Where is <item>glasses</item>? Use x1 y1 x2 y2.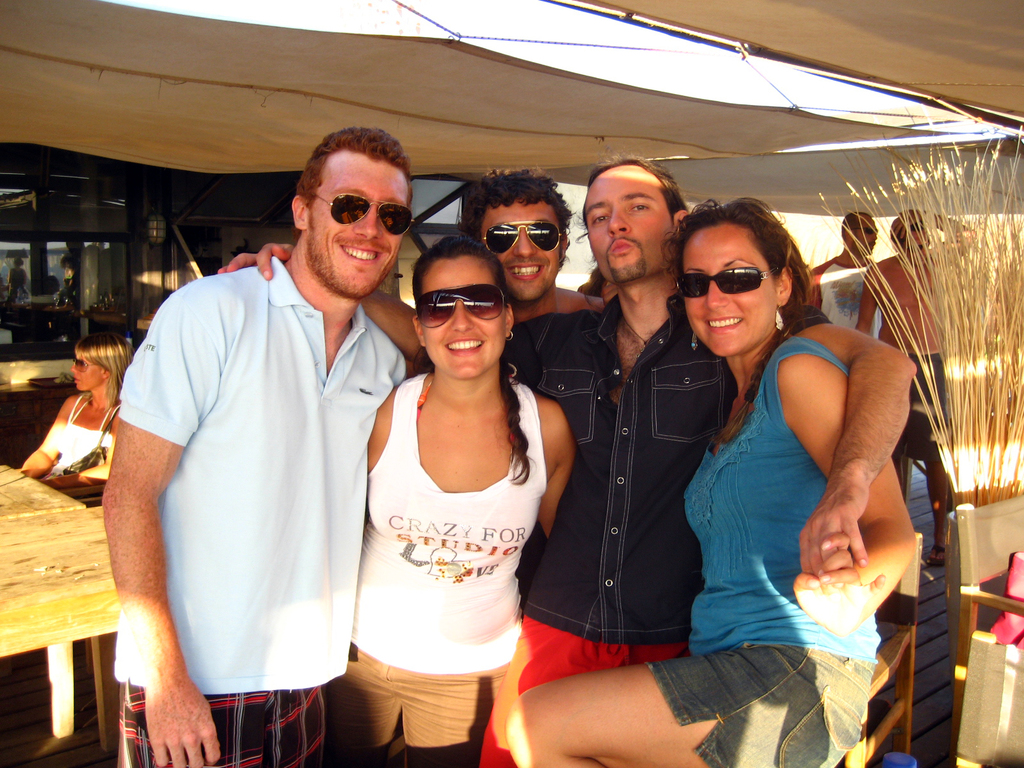
68 358 91 376.
